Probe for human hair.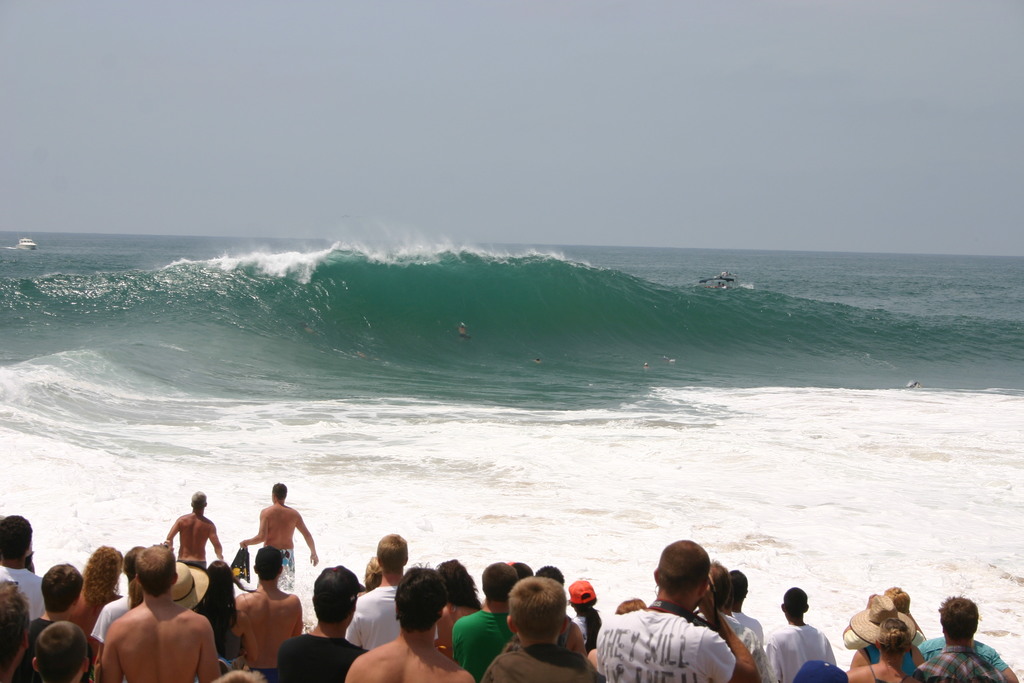
Probe result: [x1=2, y1=509, x2=38, y2=568].
